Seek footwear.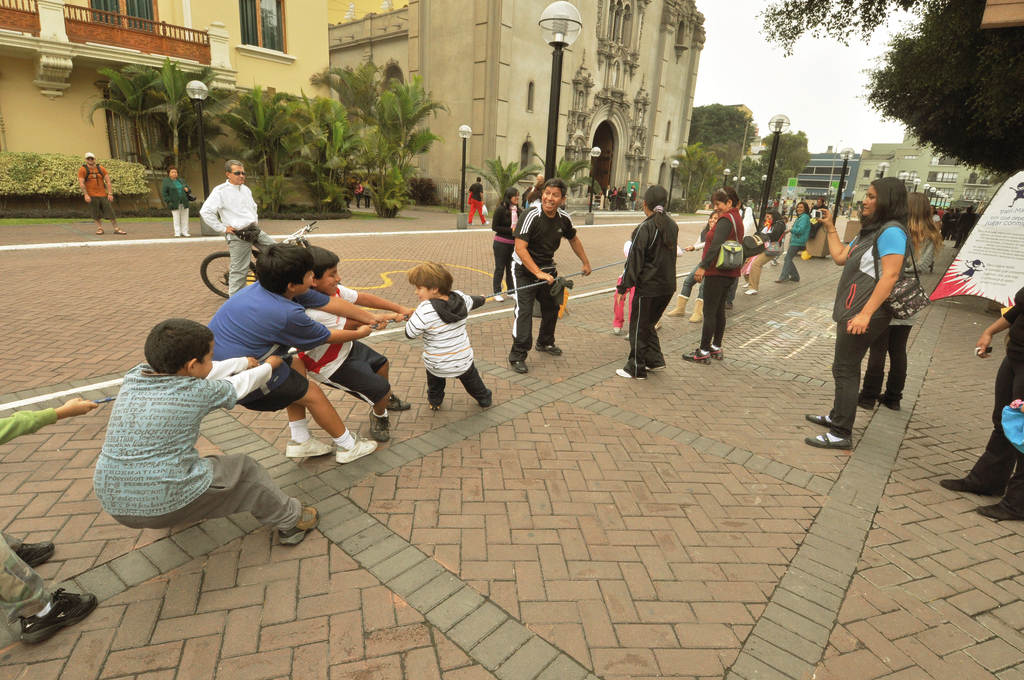
box=[939, 473, 993, 496].
